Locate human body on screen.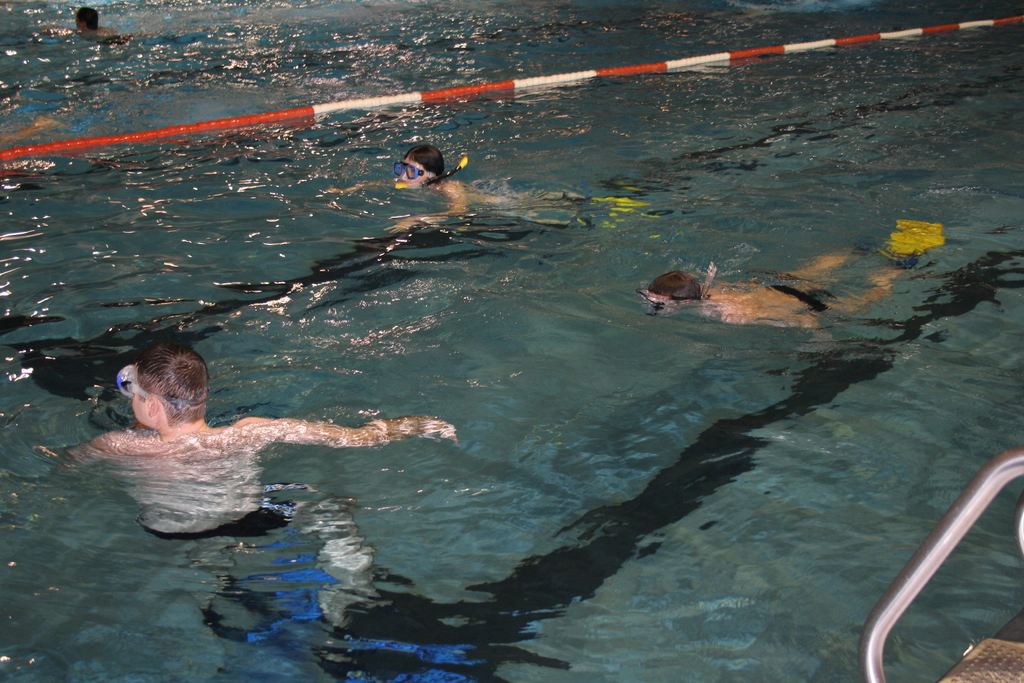
On screen at left=639, top=236, right=914, bottom=332.
